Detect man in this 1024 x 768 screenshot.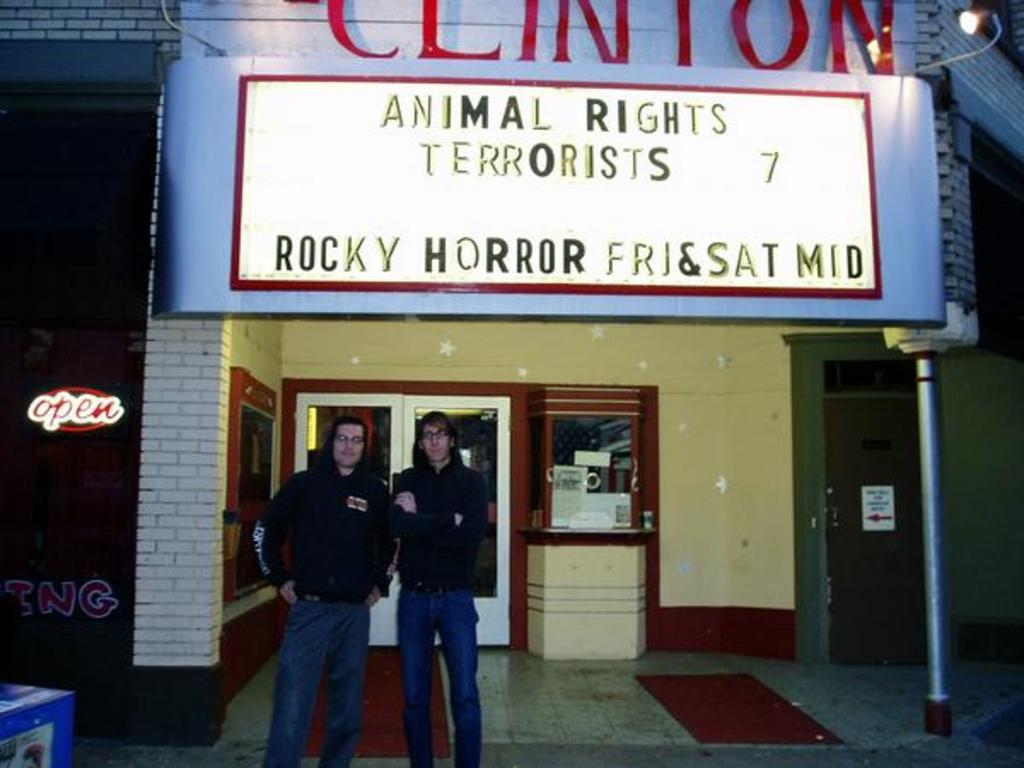
Detection: (256,420,394,766).
